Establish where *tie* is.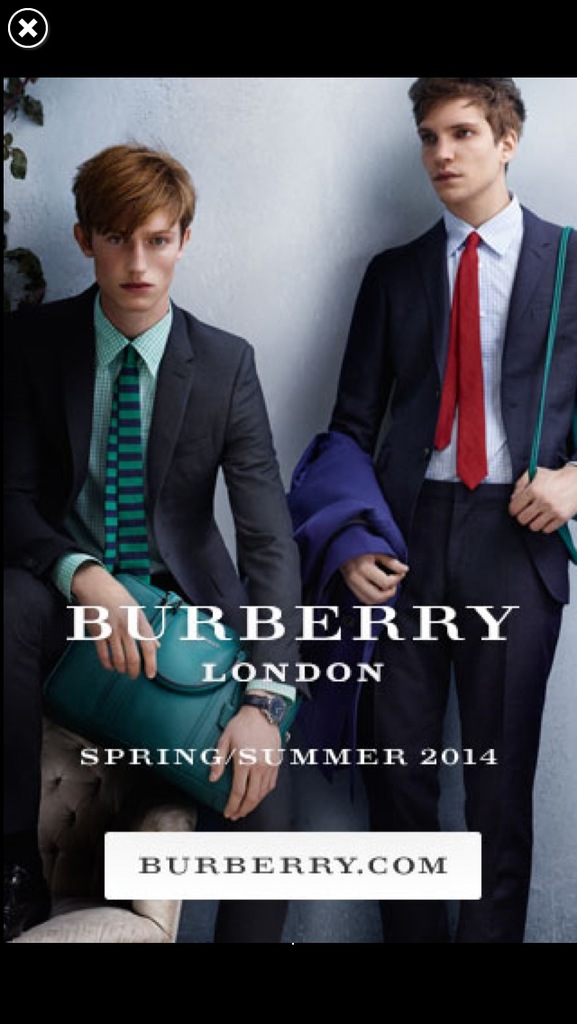
Established at Rect(432, 229, 493, 492).
